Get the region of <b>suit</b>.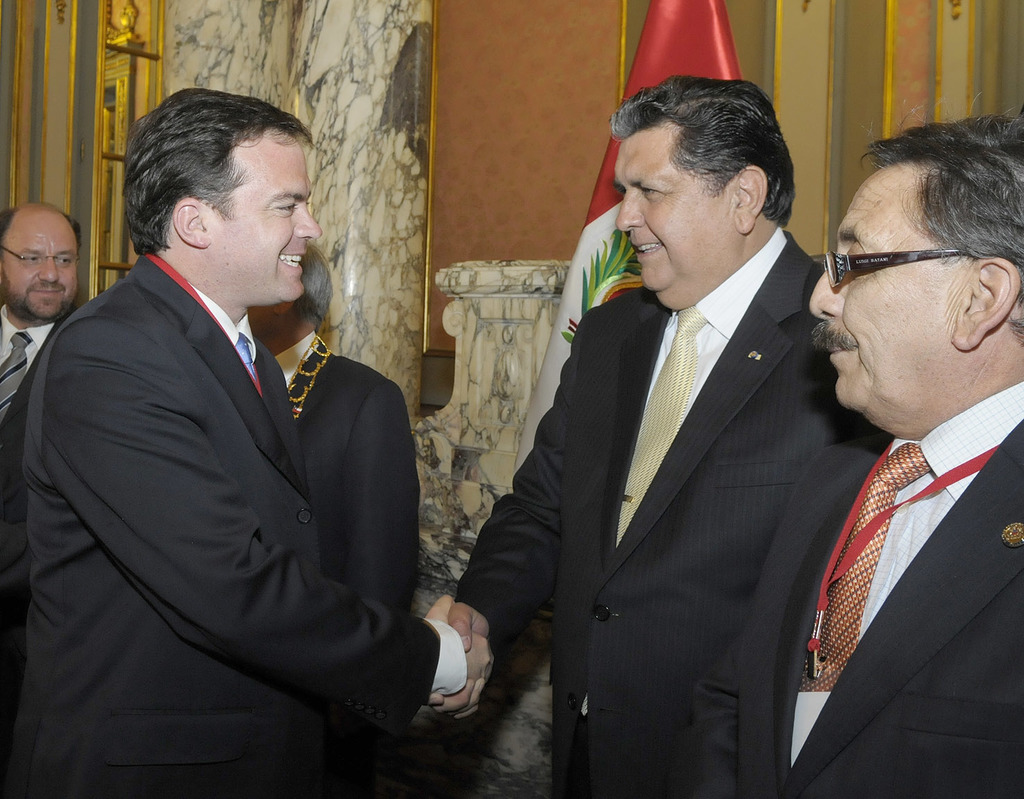
Rect(423, 229, 879, 798).
